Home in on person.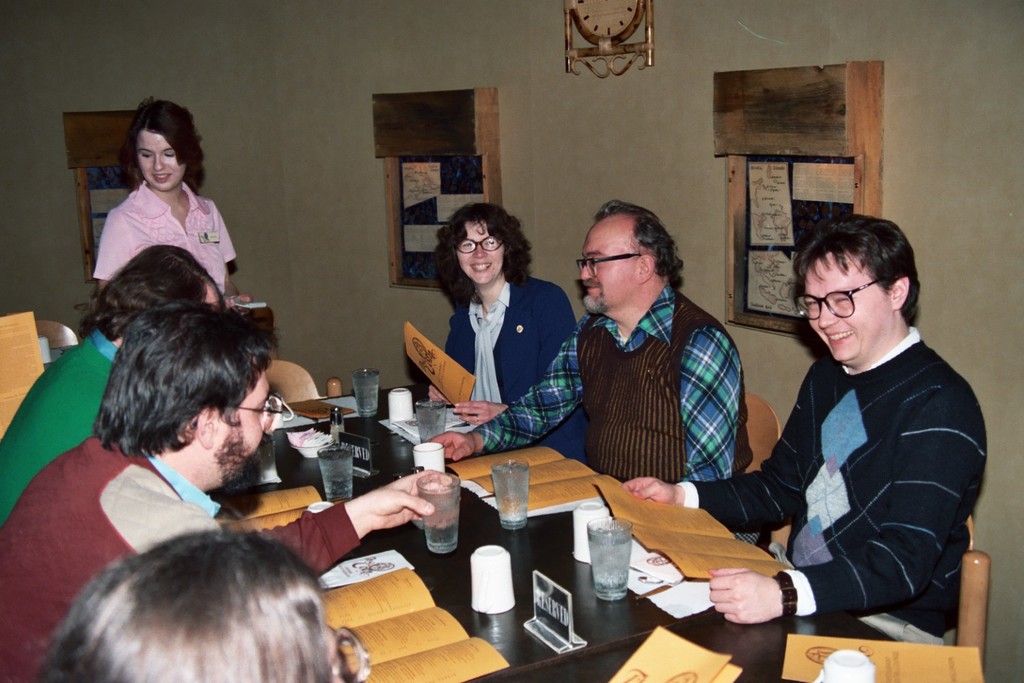
Homed in at [x1=613, y1=201, x2=995, y2=654].
